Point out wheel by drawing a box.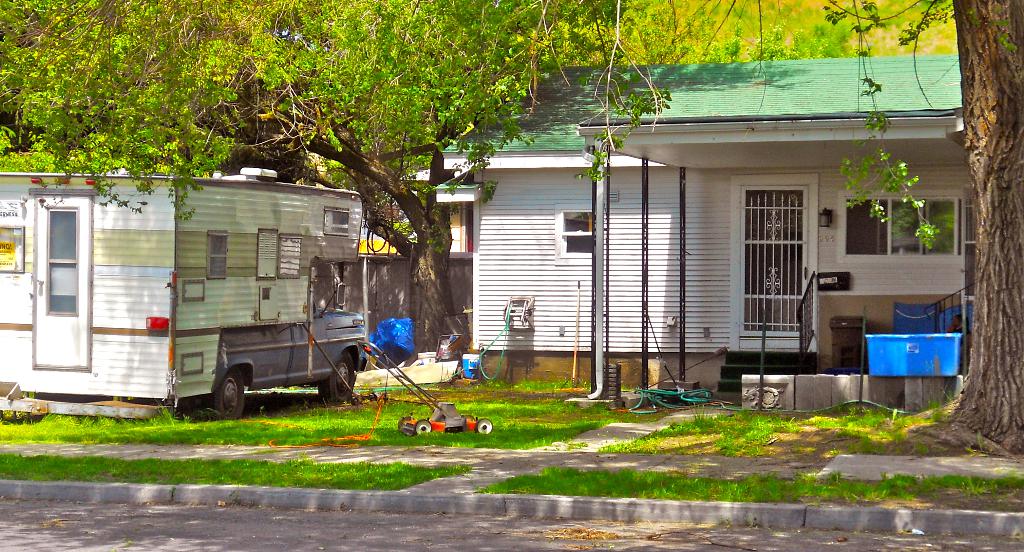
(317,352,355,401).
